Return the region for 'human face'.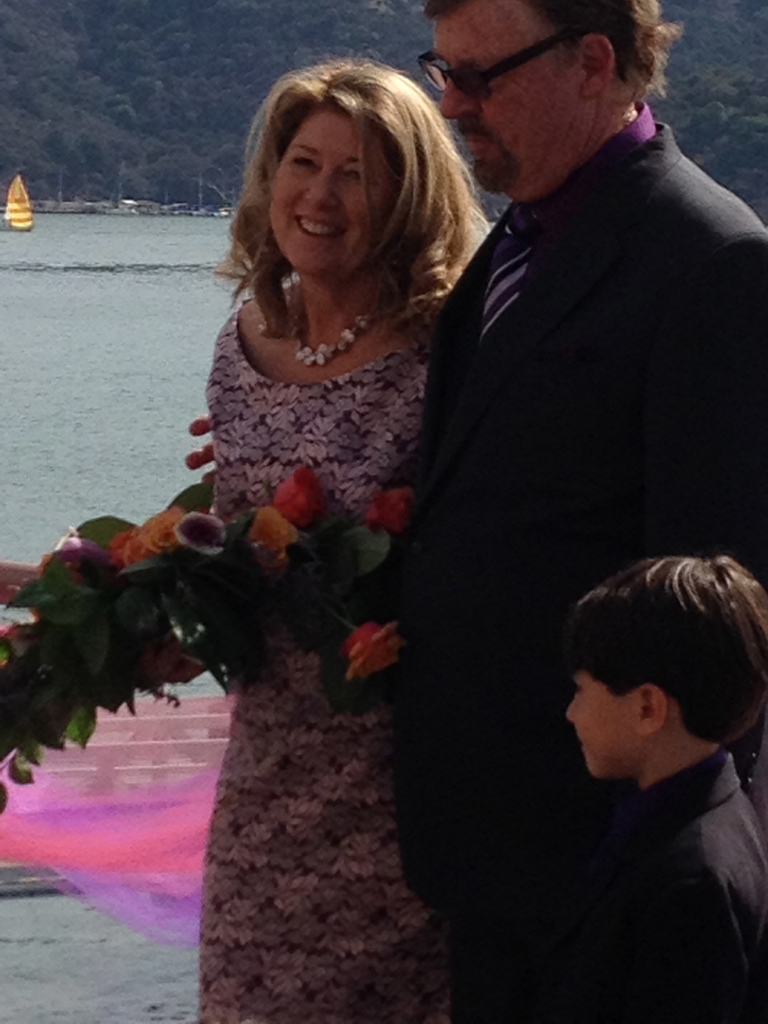
bbox=(561, 664, 638, 778).
